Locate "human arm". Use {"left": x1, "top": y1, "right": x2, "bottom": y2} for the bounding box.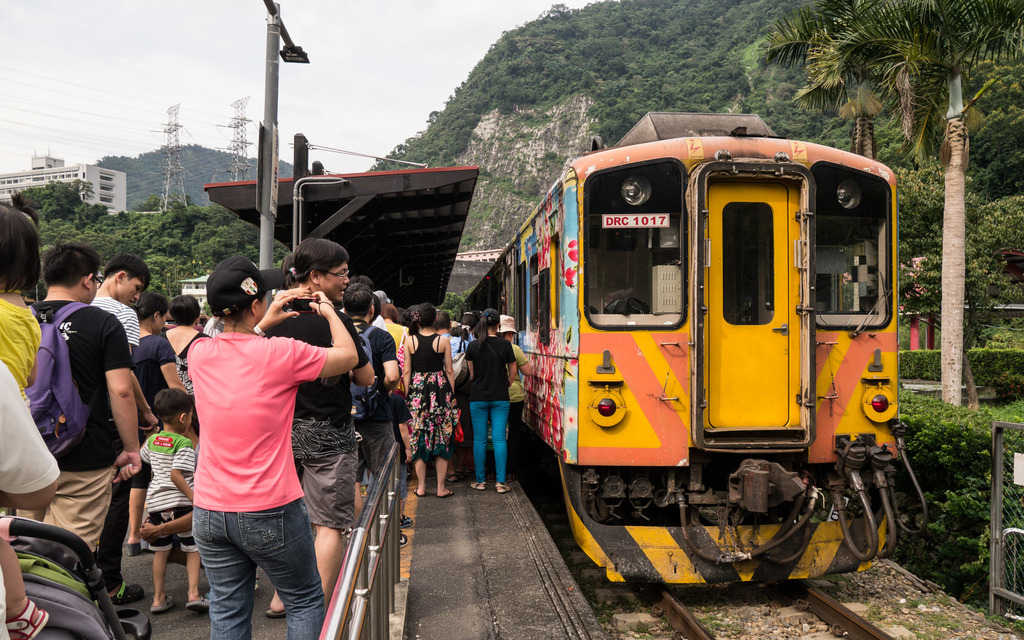
{"left": 248, "top": 288, "right": 302, "bottom": 337}.
